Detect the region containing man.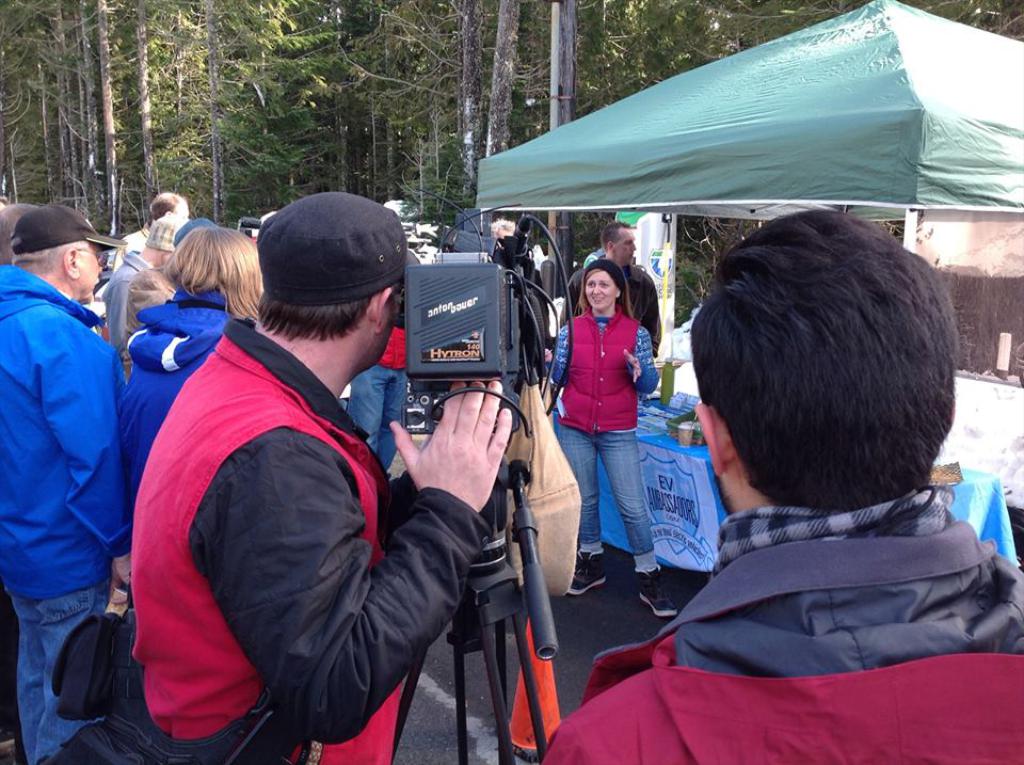
<box>543,212,1023,764</box>.
